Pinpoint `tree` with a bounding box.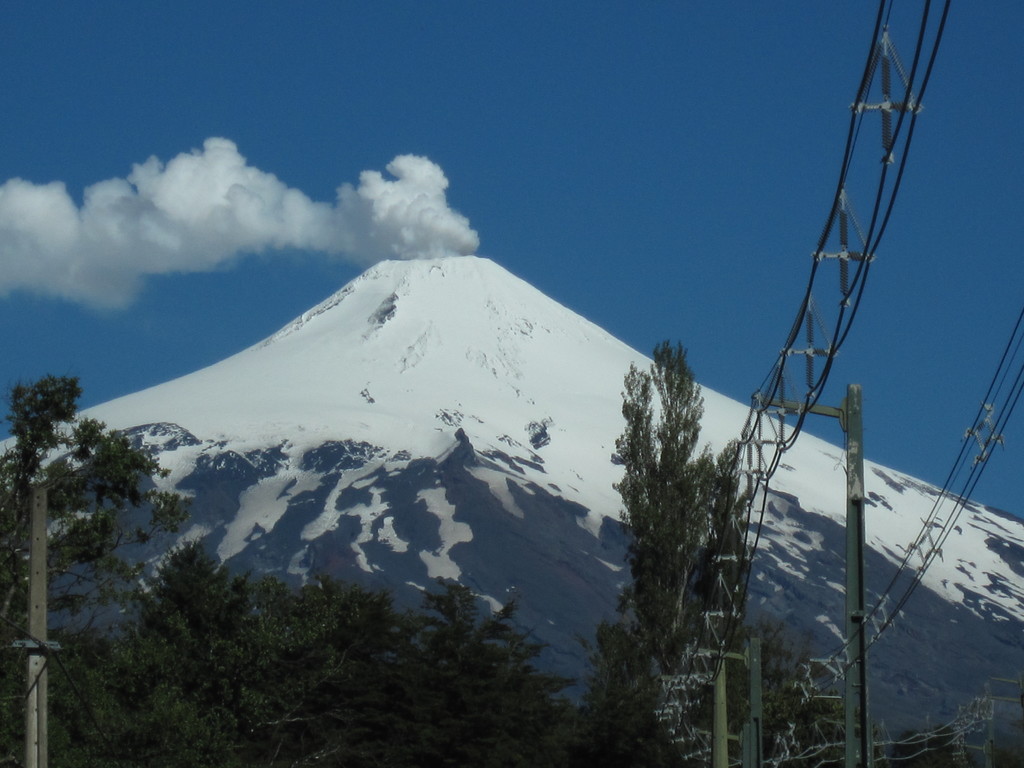
610/319/749/678.
